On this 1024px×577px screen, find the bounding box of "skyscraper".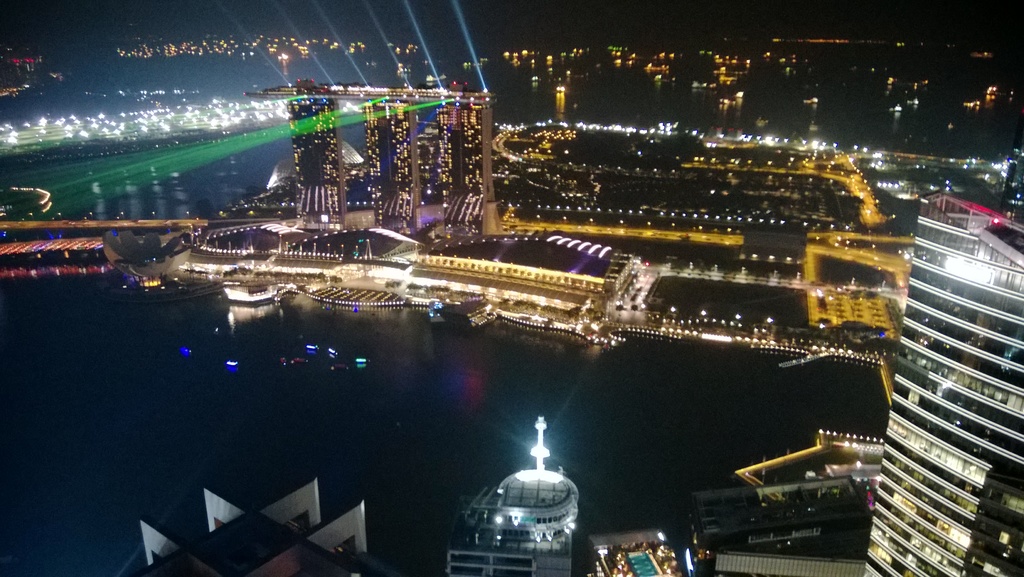
Bounding box: [x1=376, y1=92, x2=424, y2=202].
